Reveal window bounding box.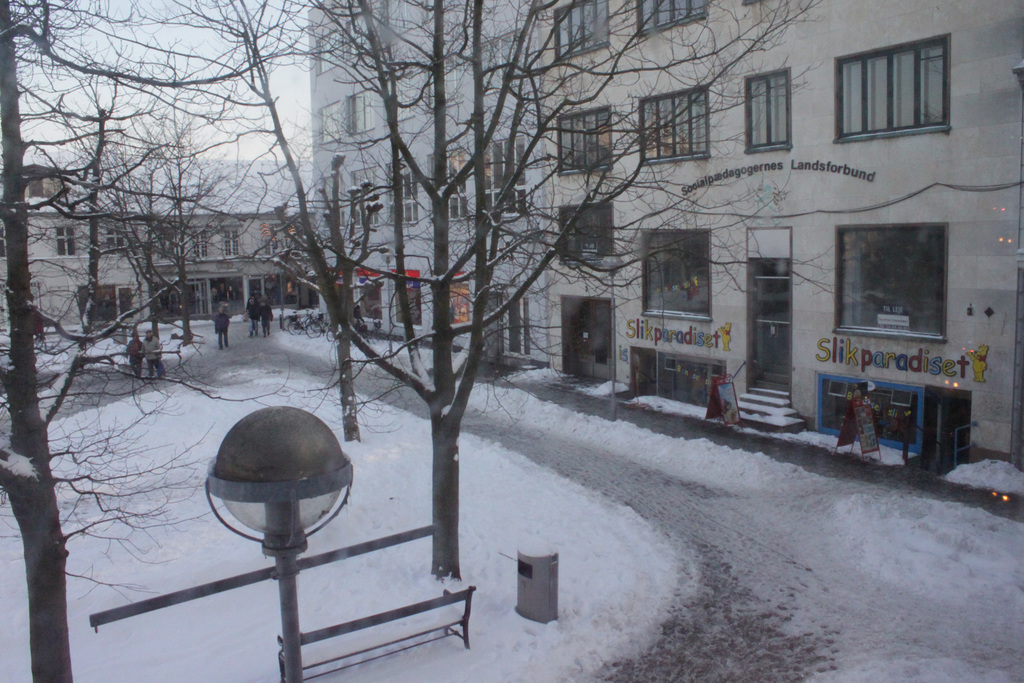
Revealed: pyautogui.locateOnScreen(393, 72, 422, 121).
